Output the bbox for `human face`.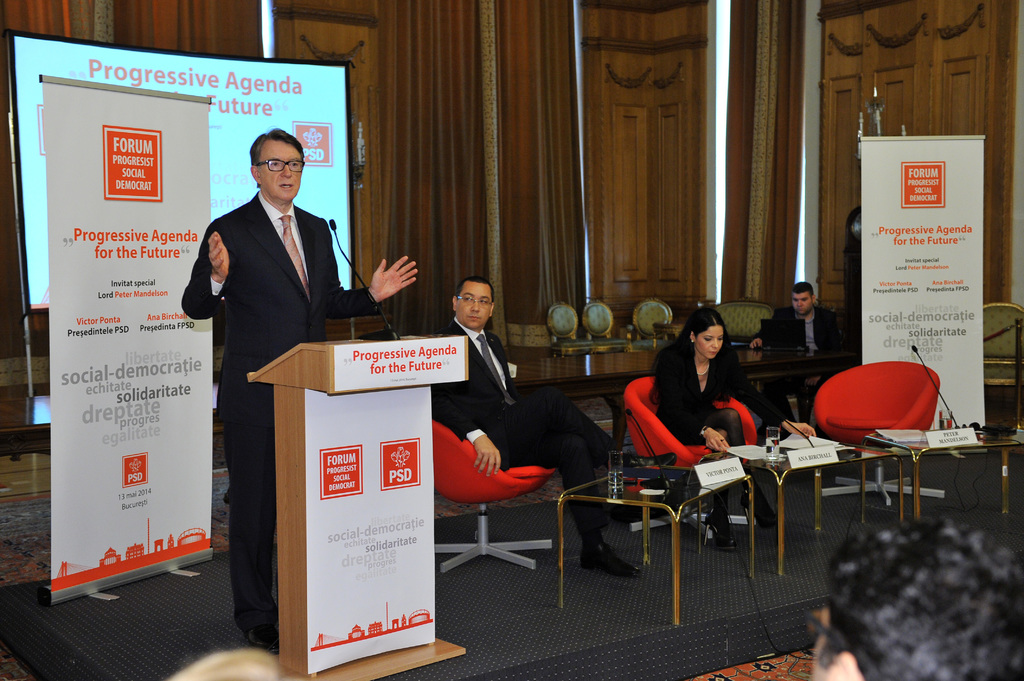
{"left": 792, "top": 293, "right": 812, "bottom": 311}.
